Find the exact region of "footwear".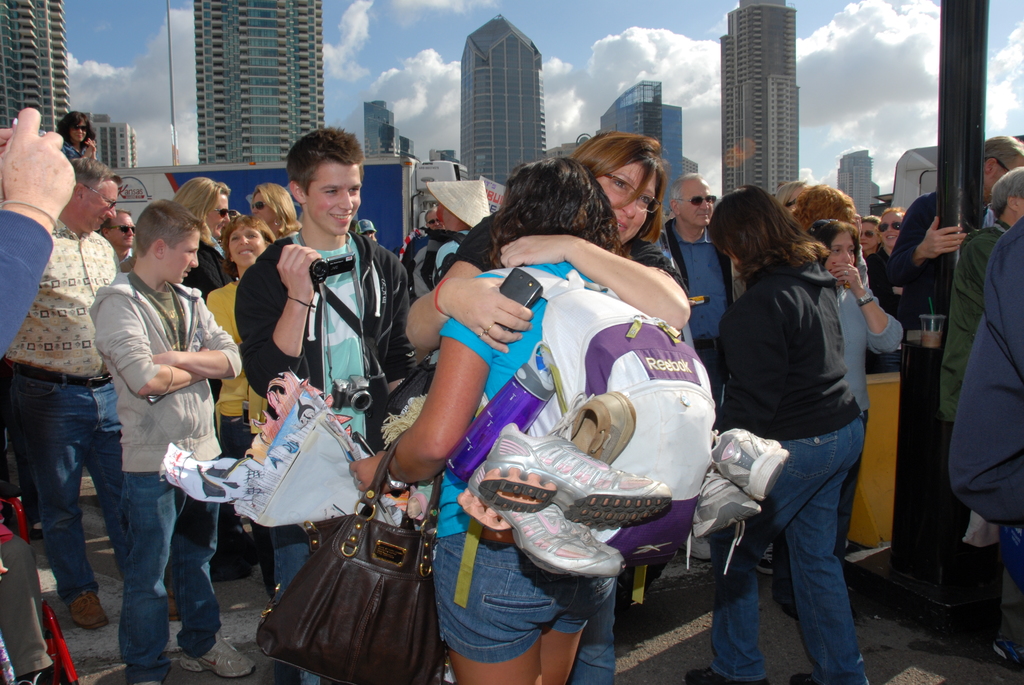
Exact region: (x1=127, y1=675, x2=168, y2=684).
